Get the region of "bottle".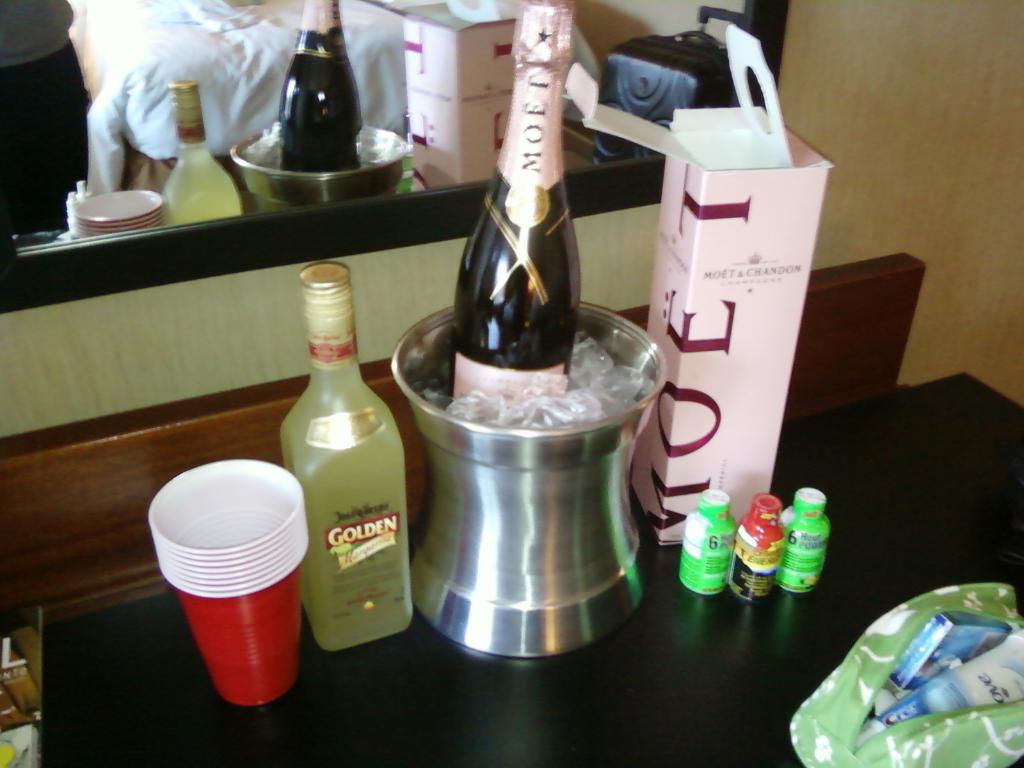
728,497,785,600.
